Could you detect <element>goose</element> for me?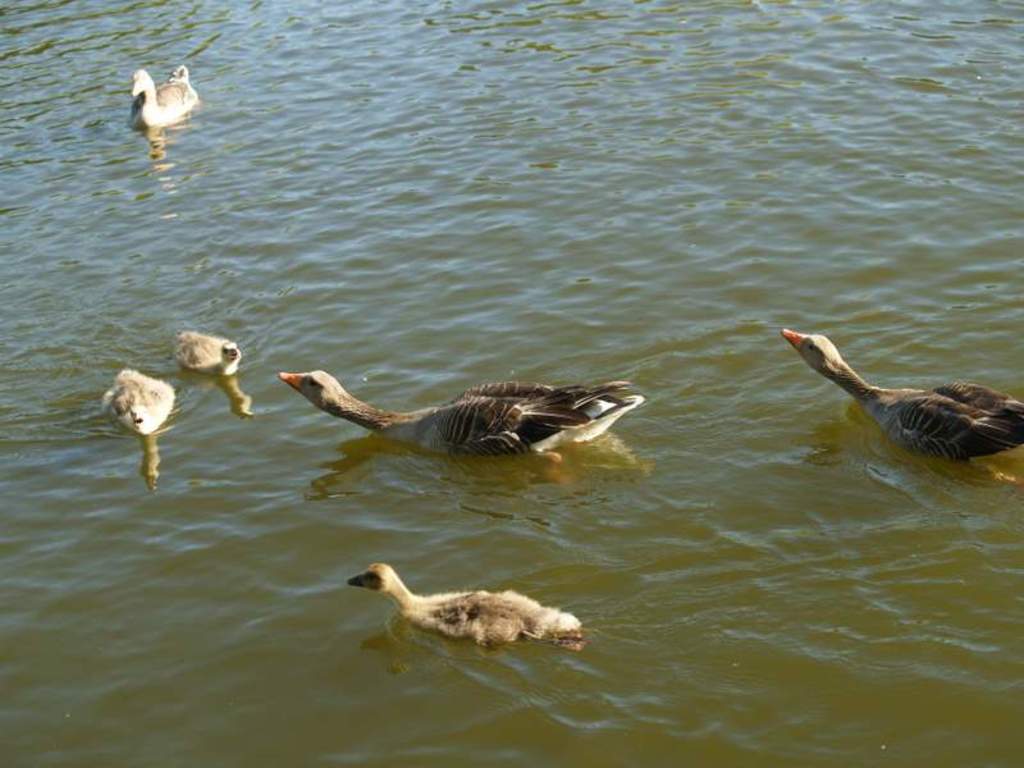
Detection result: rect(781, 329, 1020, 466).
